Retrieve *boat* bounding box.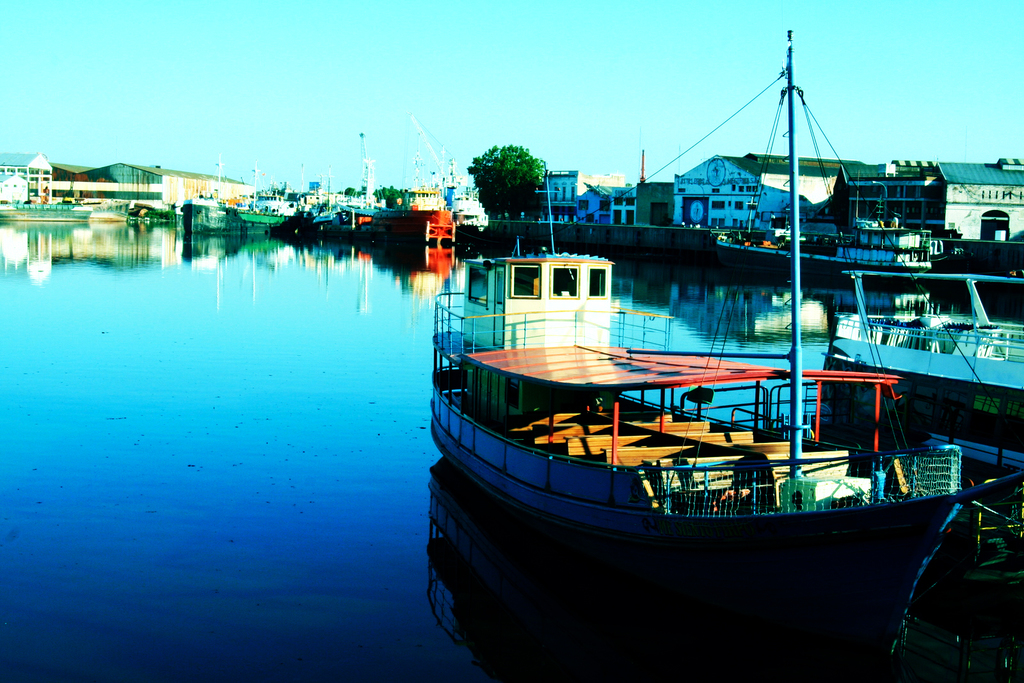
Bounding box: region(808, 271, 1023, 485).
